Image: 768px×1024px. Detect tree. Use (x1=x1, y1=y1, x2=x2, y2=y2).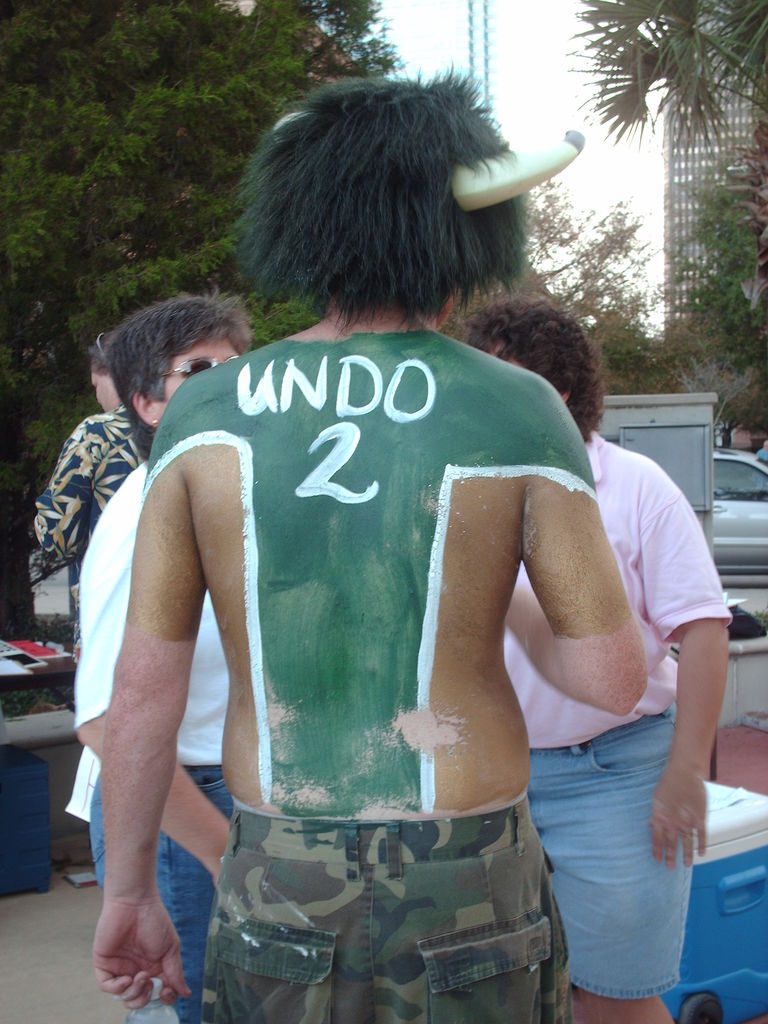
(x1=543, y1=0, x2=765, y2=440).
